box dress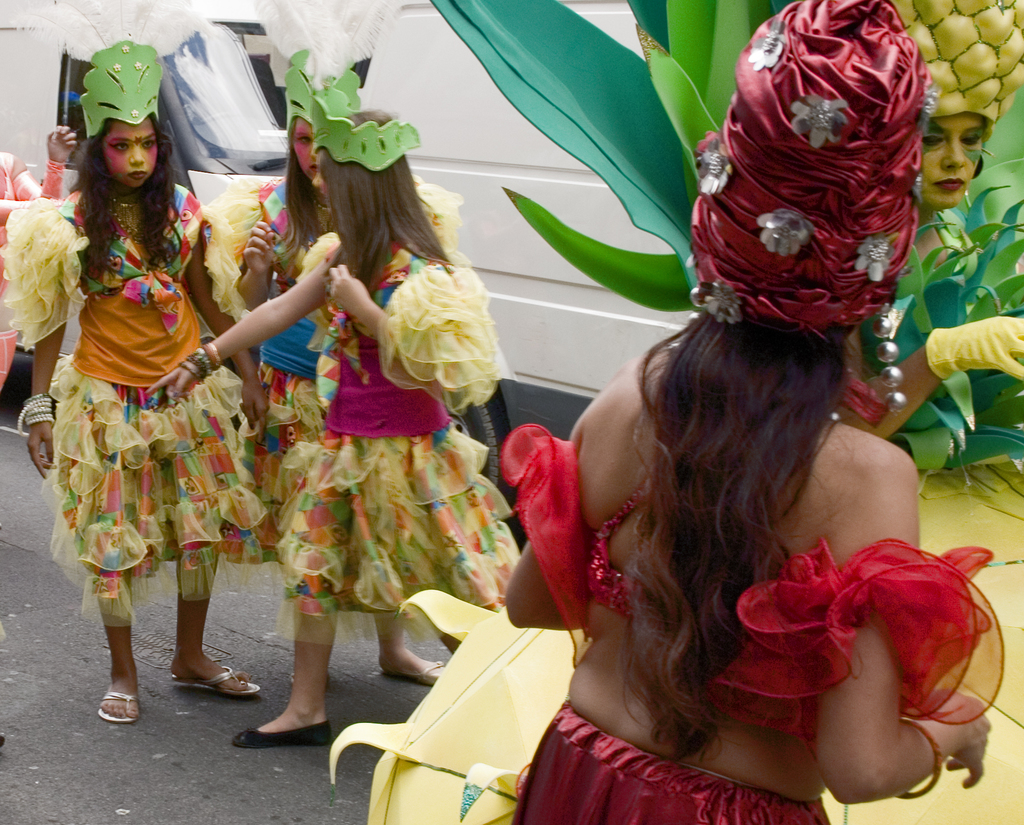
box(0, 181, 262, 634)
